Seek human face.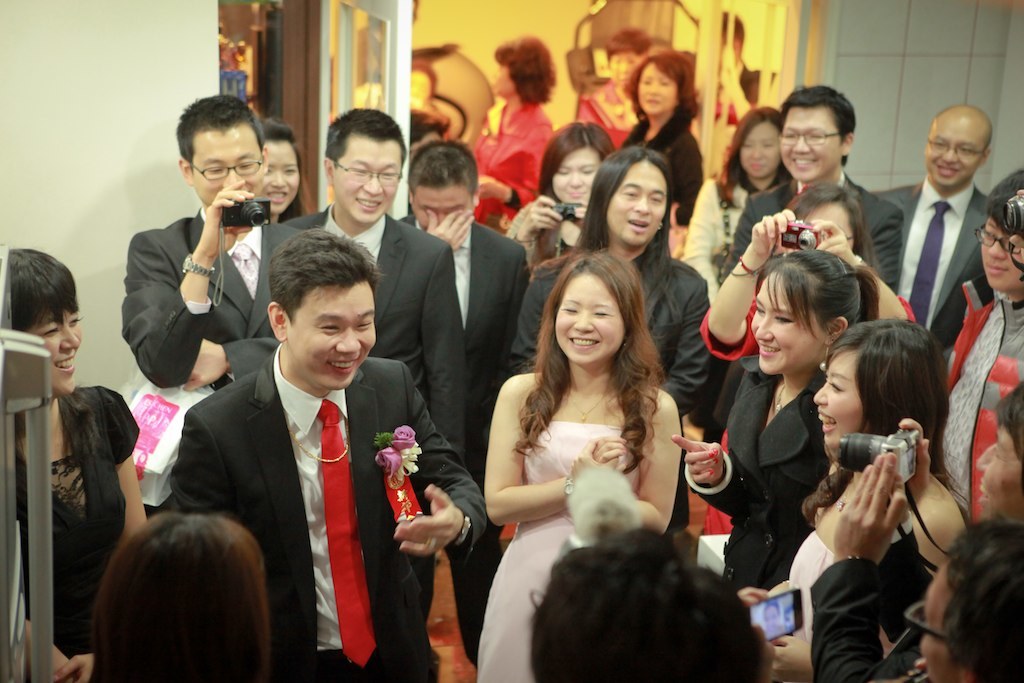
(x1=493, y1=64, x2=514, y2=94).
